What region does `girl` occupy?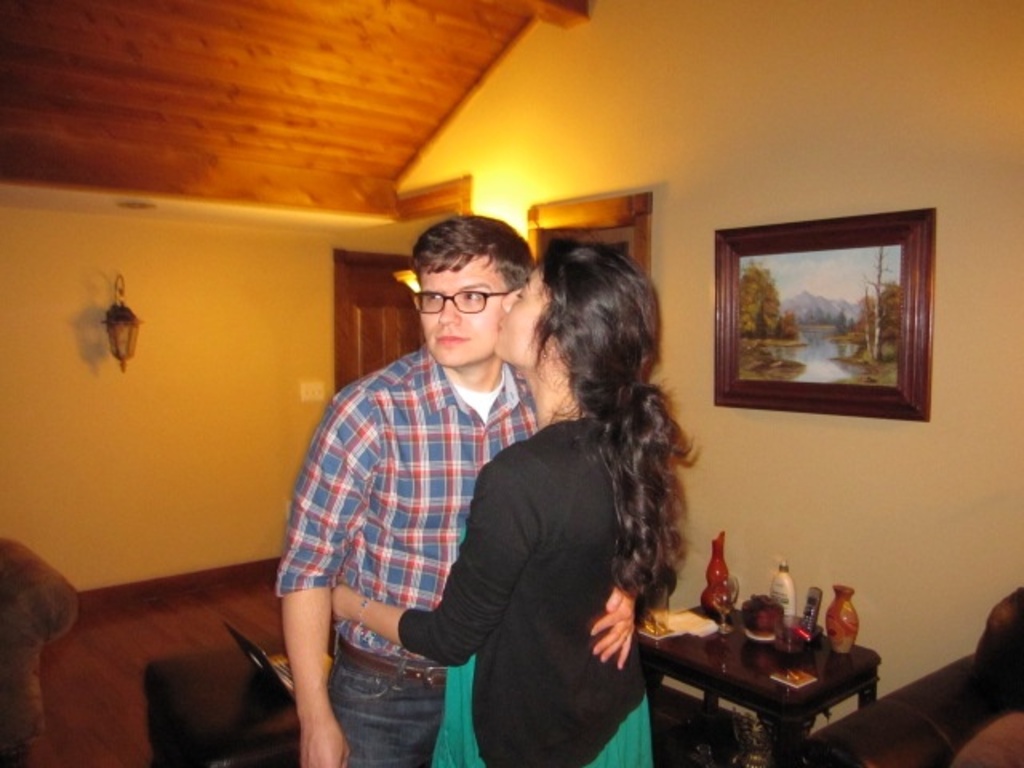
(x1=331, y1=235, x2=690, y2=766).
